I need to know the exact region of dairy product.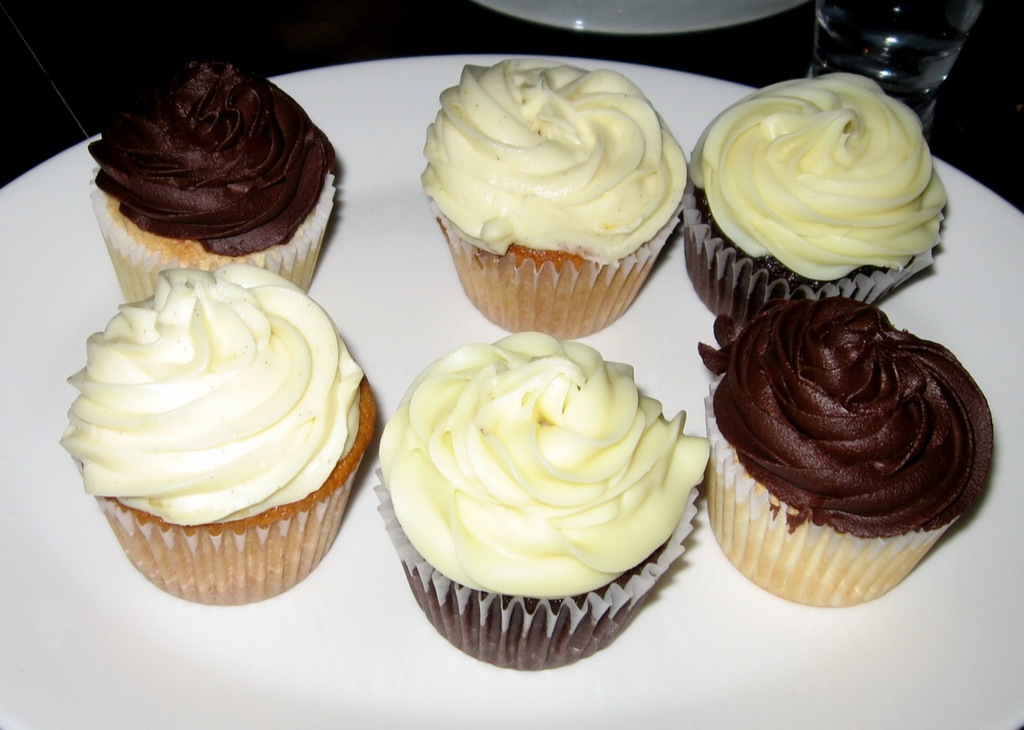
Region: region(716, 309, 1006, 530).
